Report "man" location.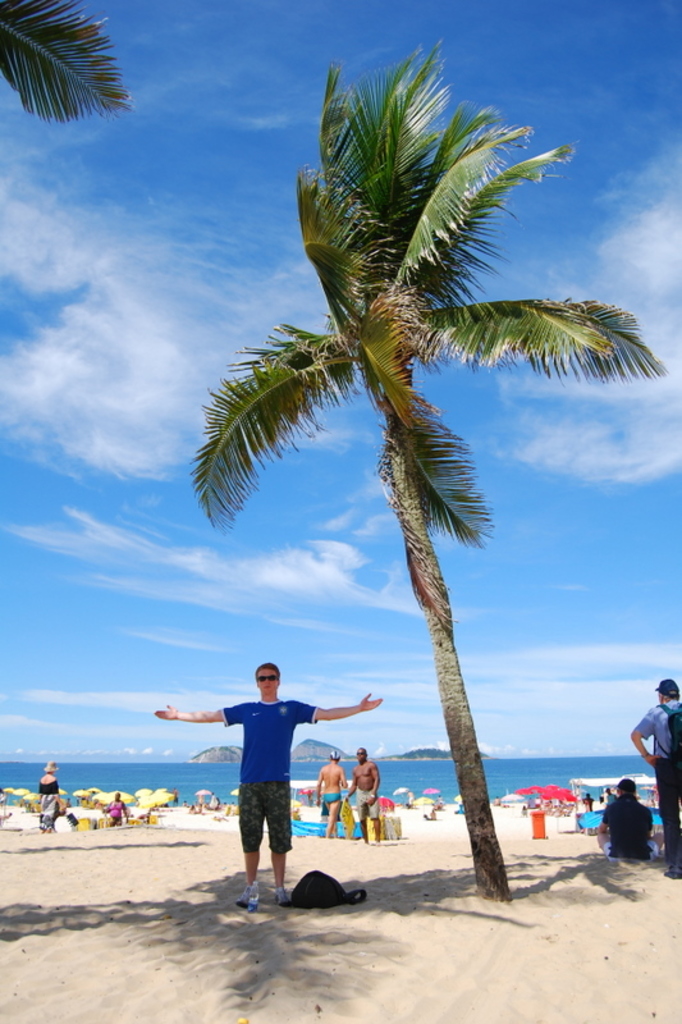
Report: x1=630, y1=671, x2=681, y2=879.
